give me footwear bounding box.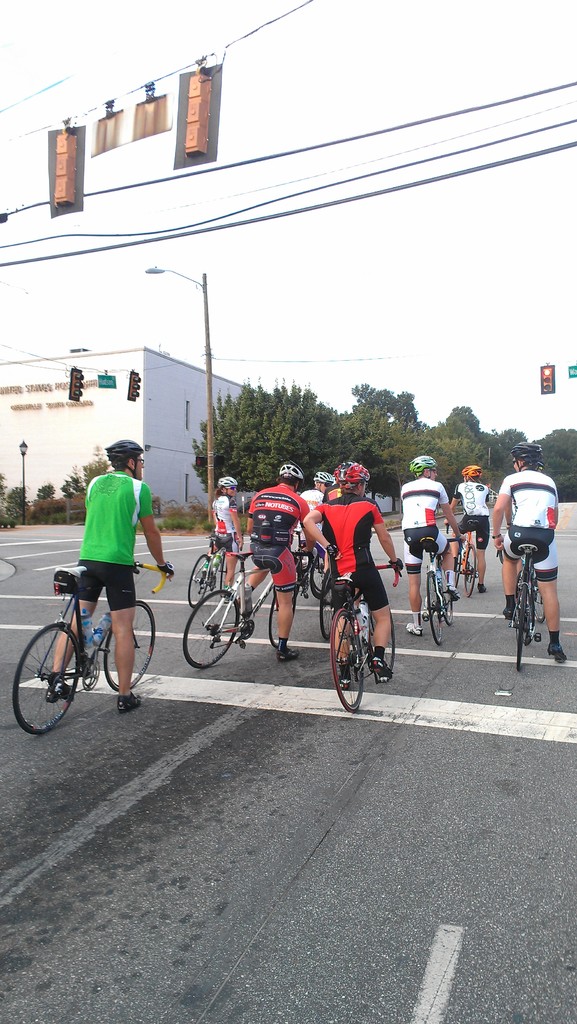
x1=336, y1=659, x2=357, y2=691.
